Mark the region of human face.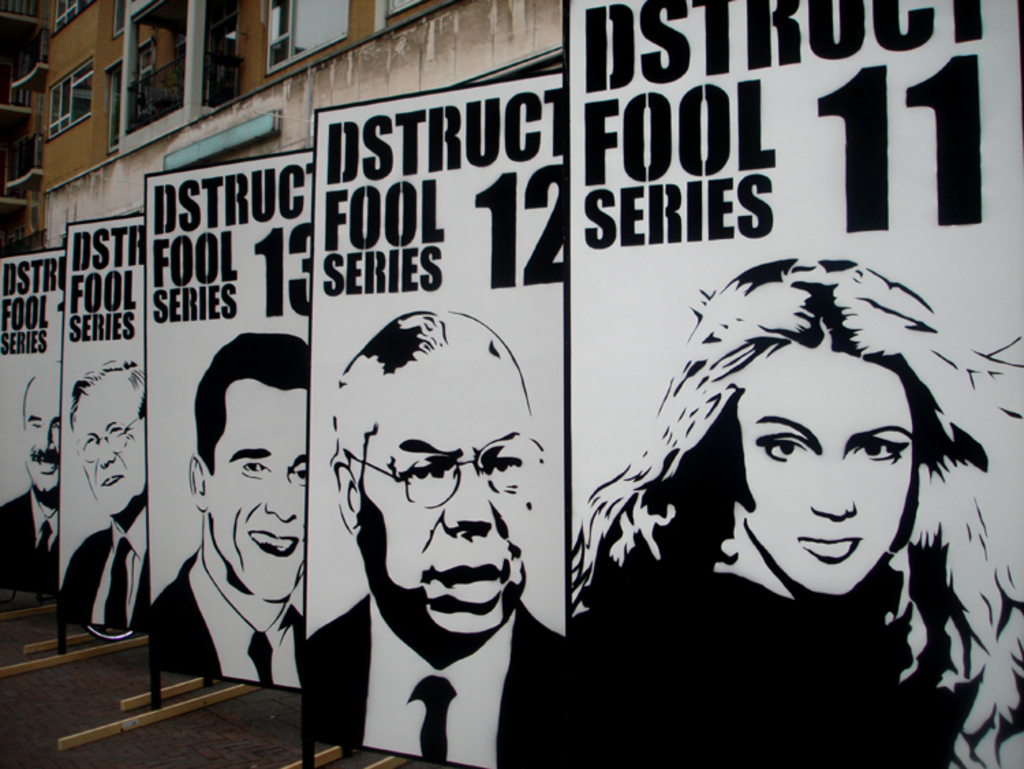
Region: [left=20, top=366, right=71, bottom=493].
